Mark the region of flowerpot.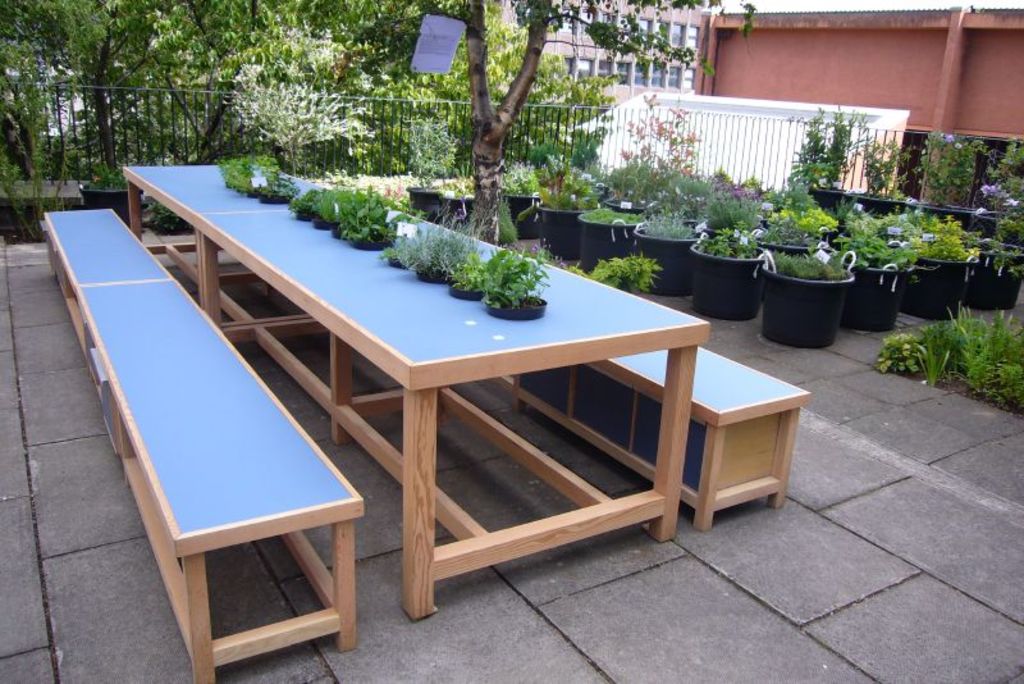
Region: <box>530,201,584,266</box>.
